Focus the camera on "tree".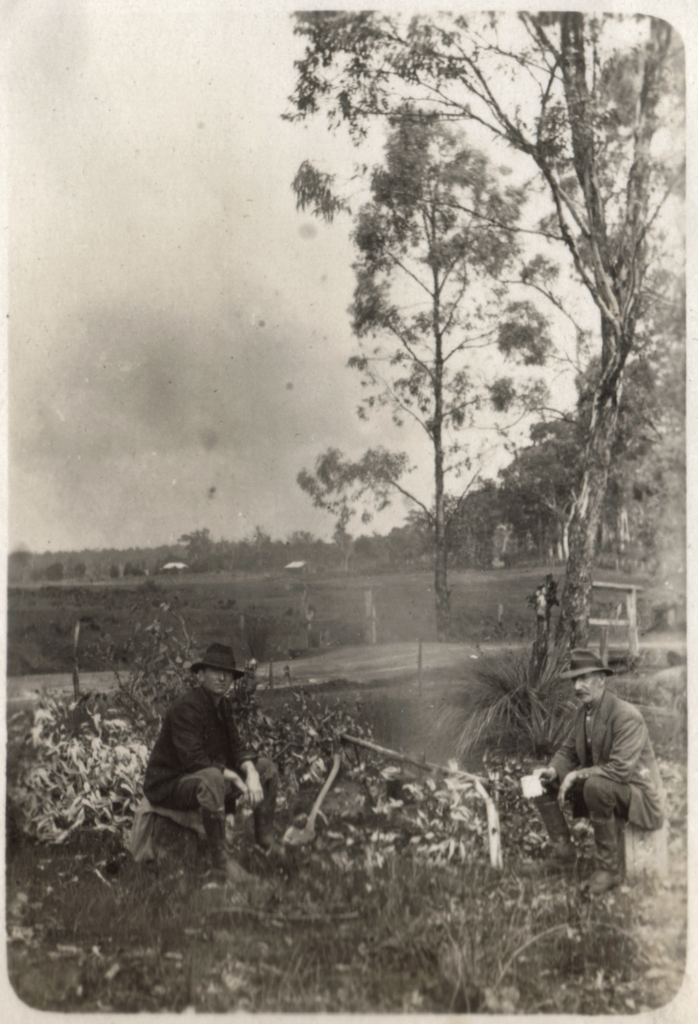
Focus region: (left=249, top=6, right=692, bottom=725).
